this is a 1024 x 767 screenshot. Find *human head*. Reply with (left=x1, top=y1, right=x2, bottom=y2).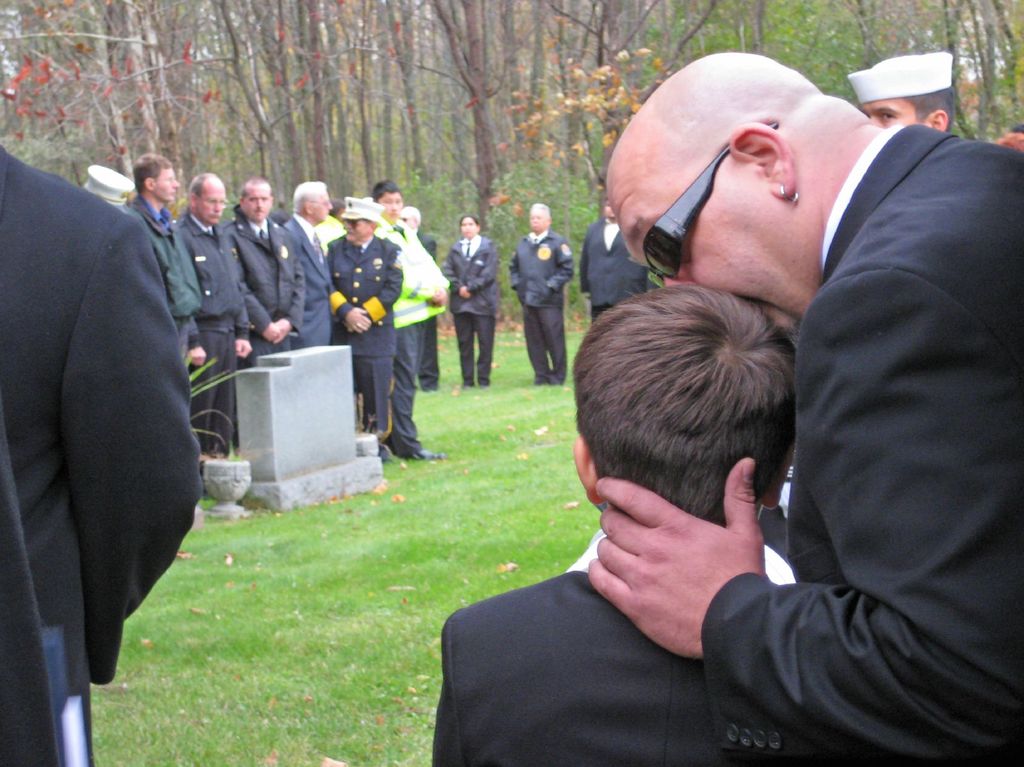
(left=606, top=51, right=868, bottom=324).
